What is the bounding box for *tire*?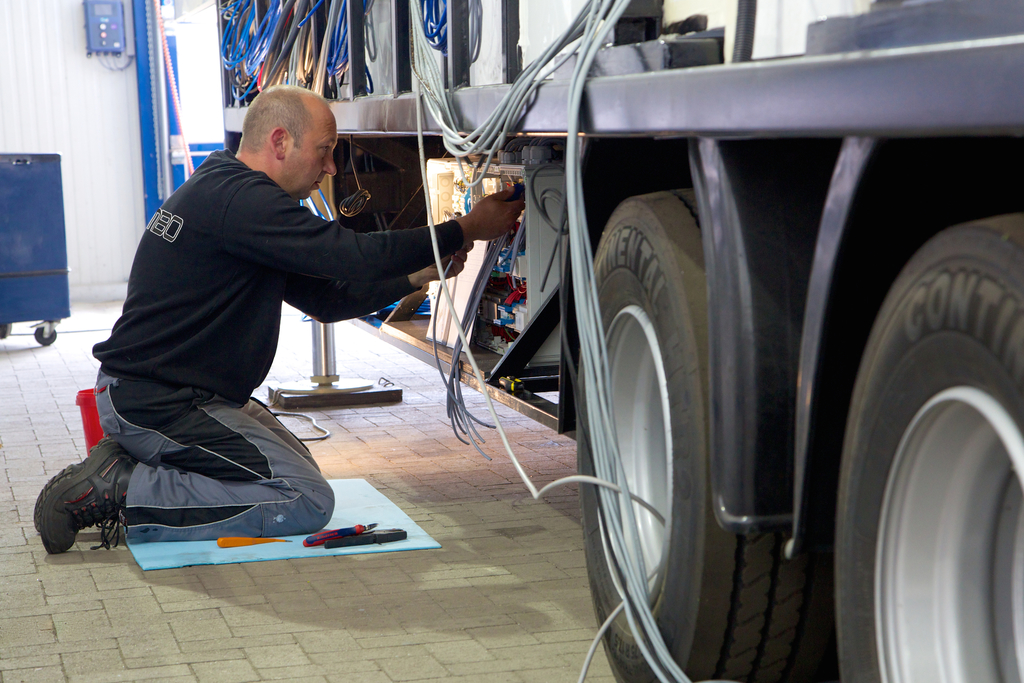
[577,187,834,682].
